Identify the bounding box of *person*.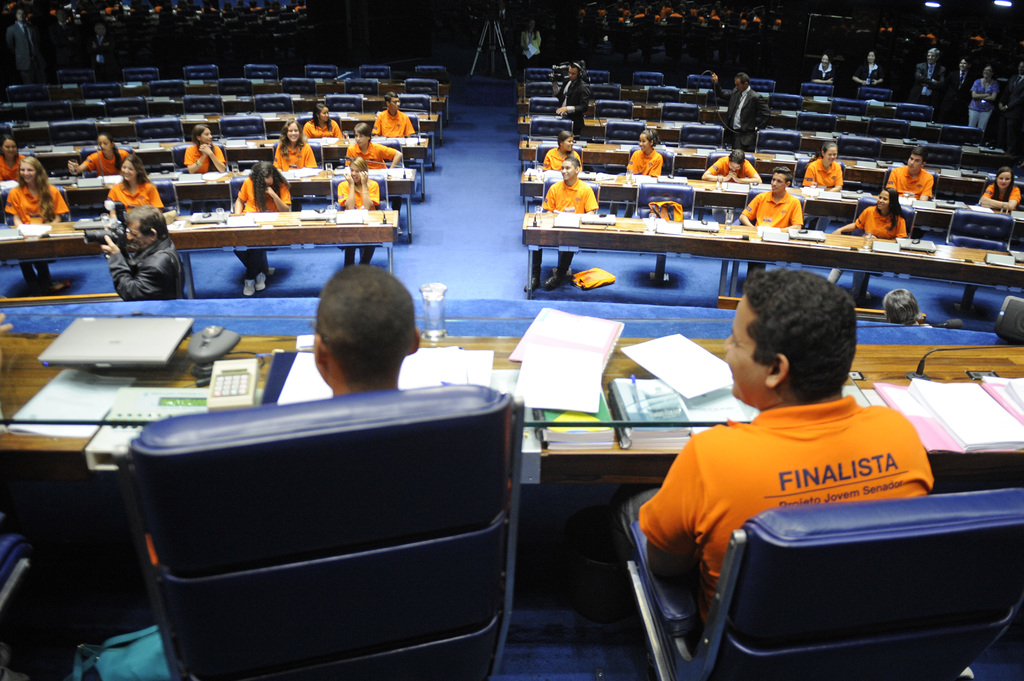
box(336, 119, 411, 236).
